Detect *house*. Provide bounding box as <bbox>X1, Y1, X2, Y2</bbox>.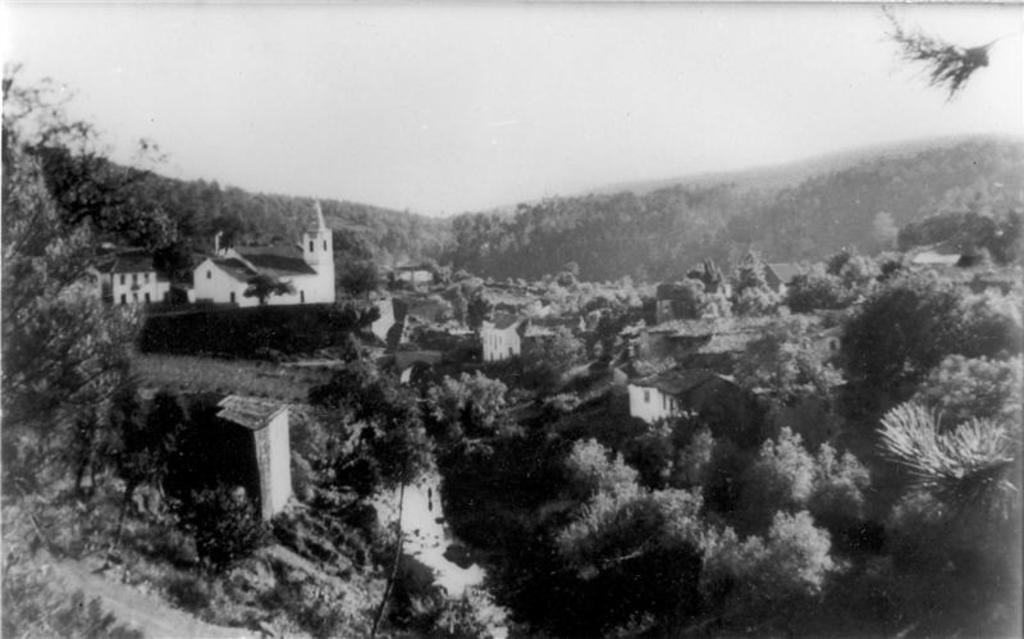
<bbox>137, 218, 379, 330</bbox>.
